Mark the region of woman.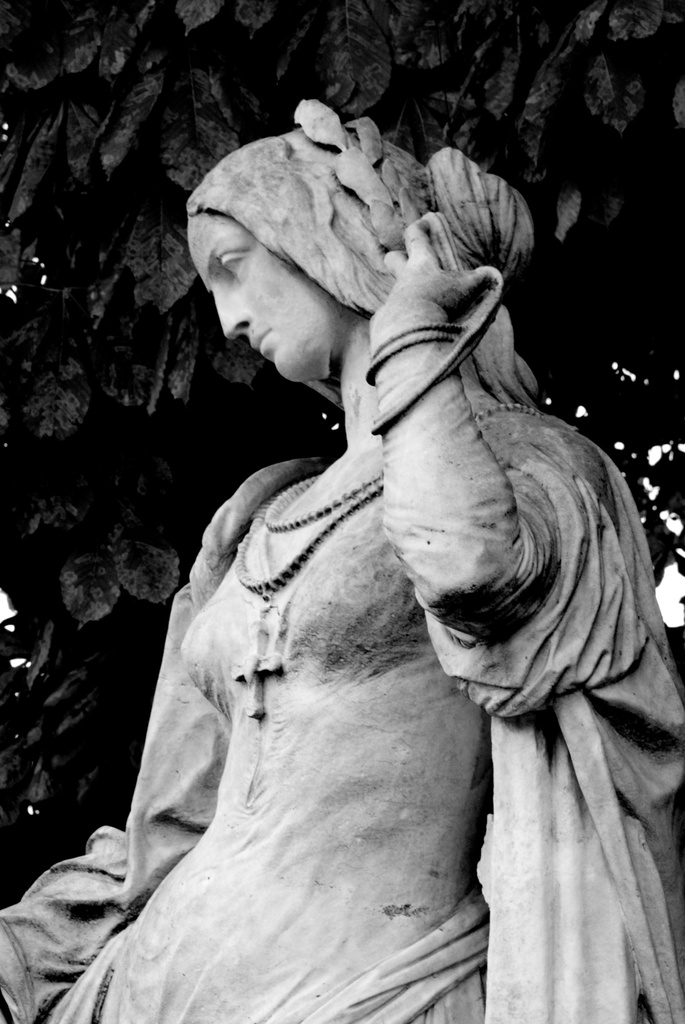
Region: pyautogui.locateOnScreen(107, 67, 630, 1005).
